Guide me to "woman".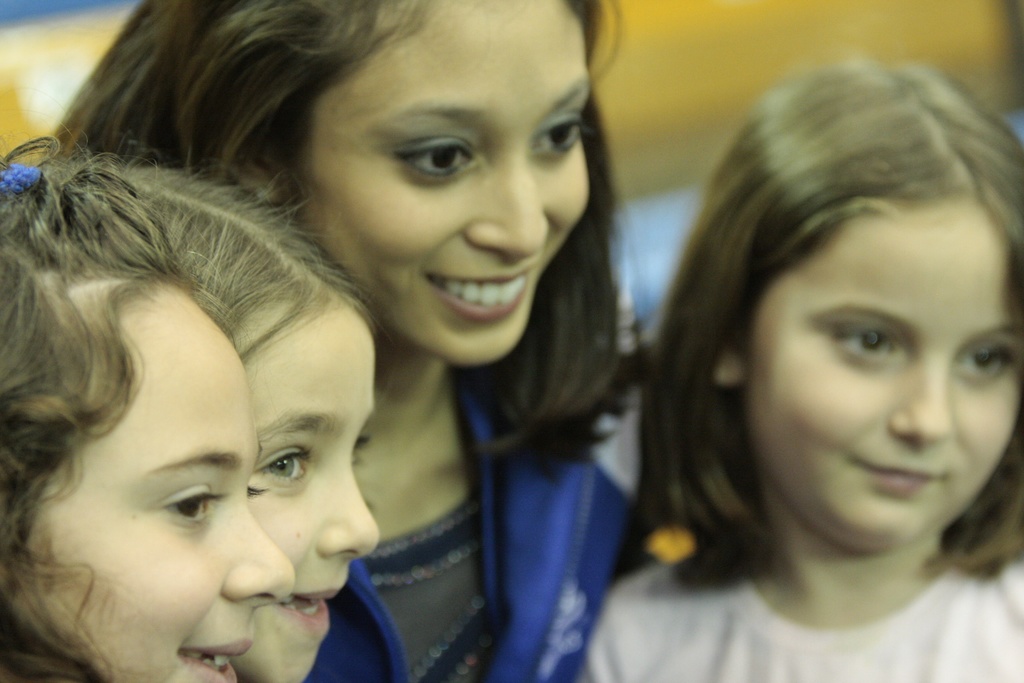
Guidance: bbox=[34, 0, 621, 682].
